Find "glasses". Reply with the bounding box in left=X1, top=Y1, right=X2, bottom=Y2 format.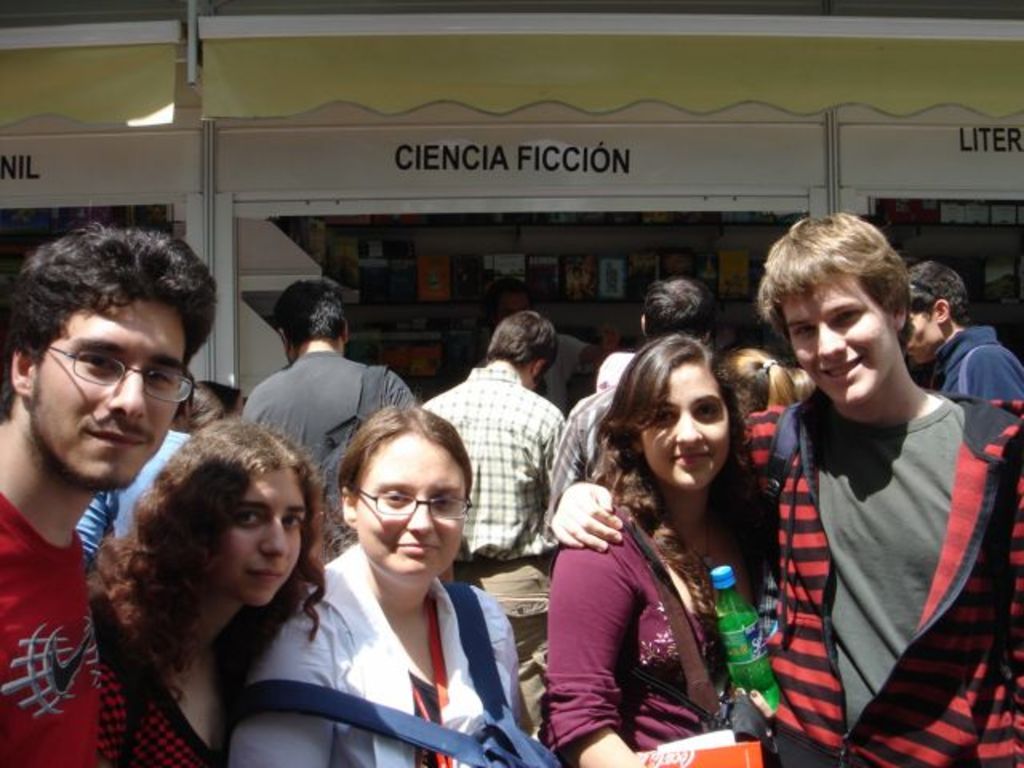
left=30, top=339, right=202, bottom=408.
